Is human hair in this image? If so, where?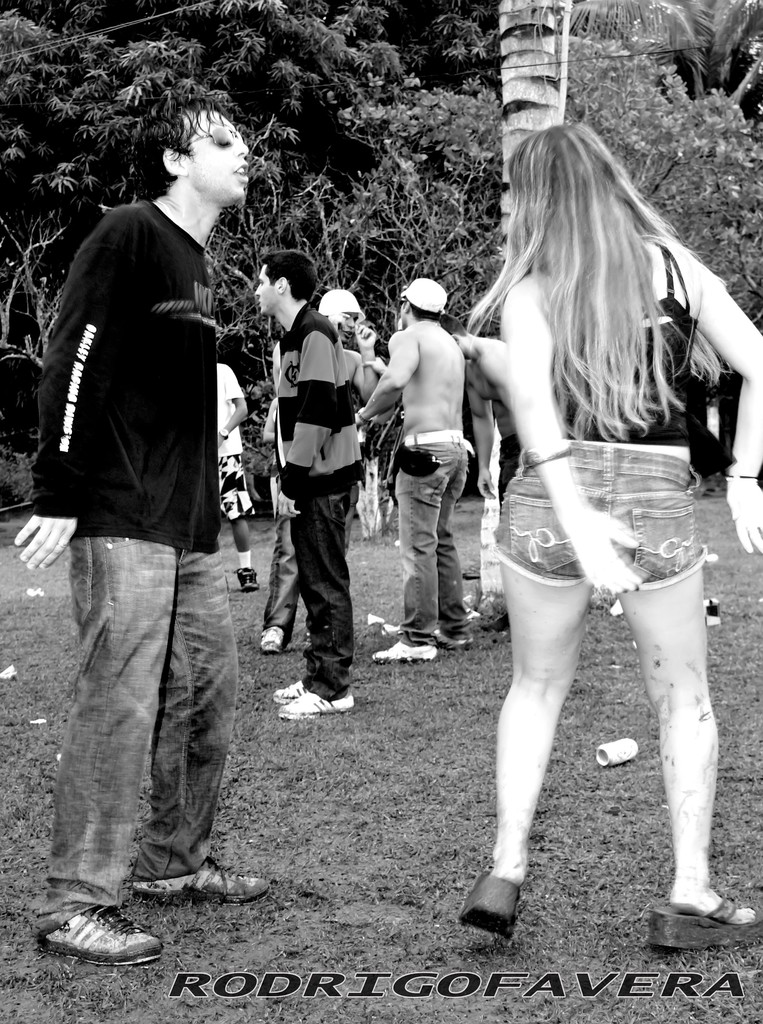
Yes, at {"left": 133, "top": 93, "right": 230, "bottom": 205}.
